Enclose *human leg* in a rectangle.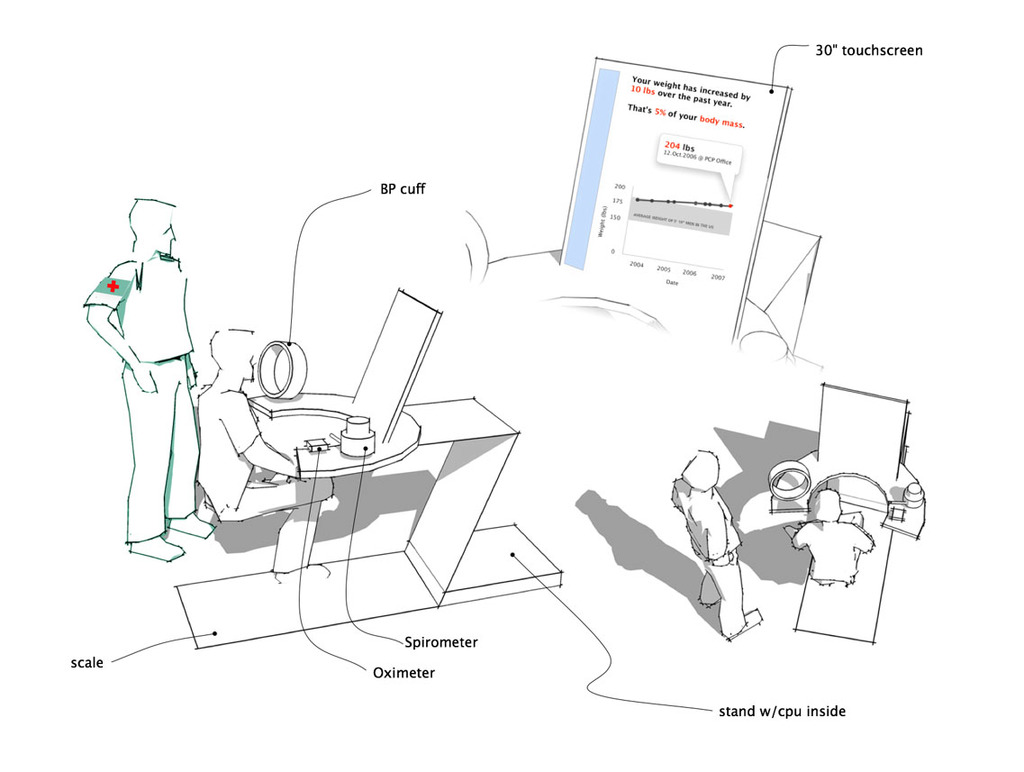
BBox(122, 352, 181, 559).
